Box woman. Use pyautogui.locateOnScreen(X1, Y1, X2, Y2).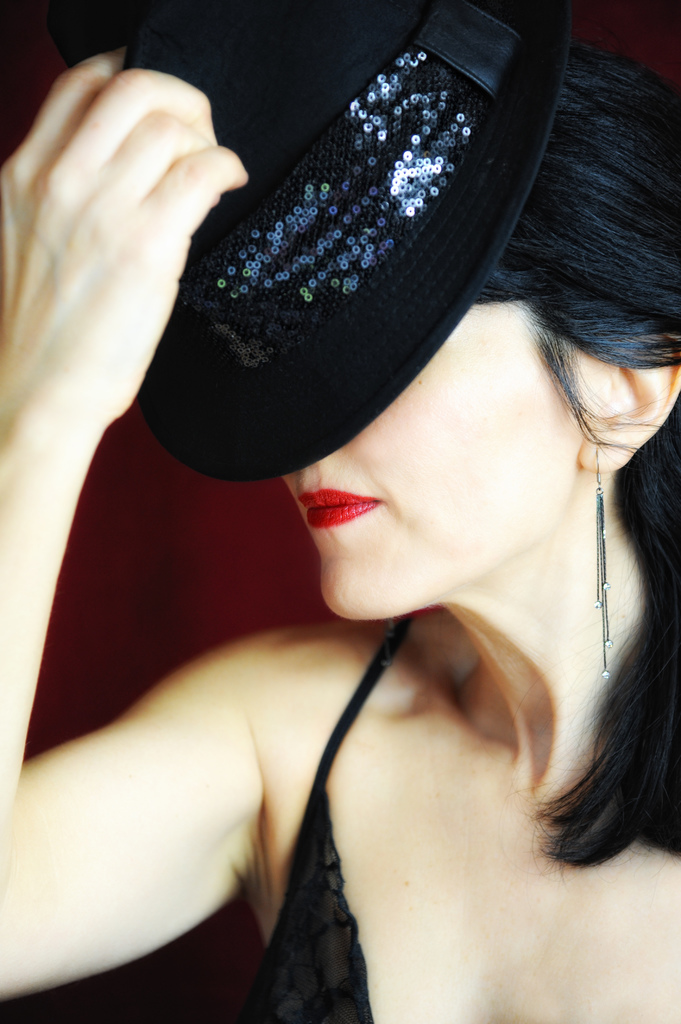
pyautogui.locateOnScreen(0, 0, 680, 1023).
